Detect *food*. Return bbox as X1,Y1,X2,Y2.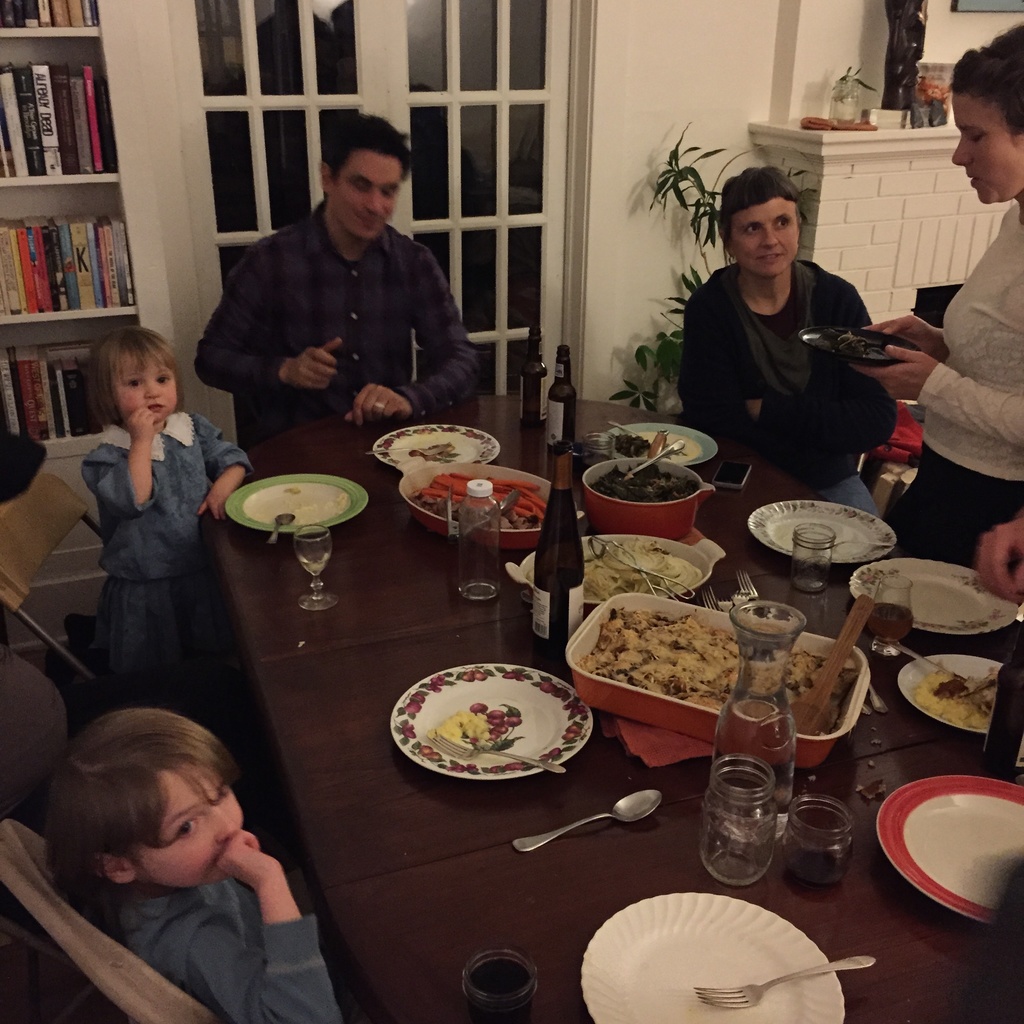
281,483,302,495.
